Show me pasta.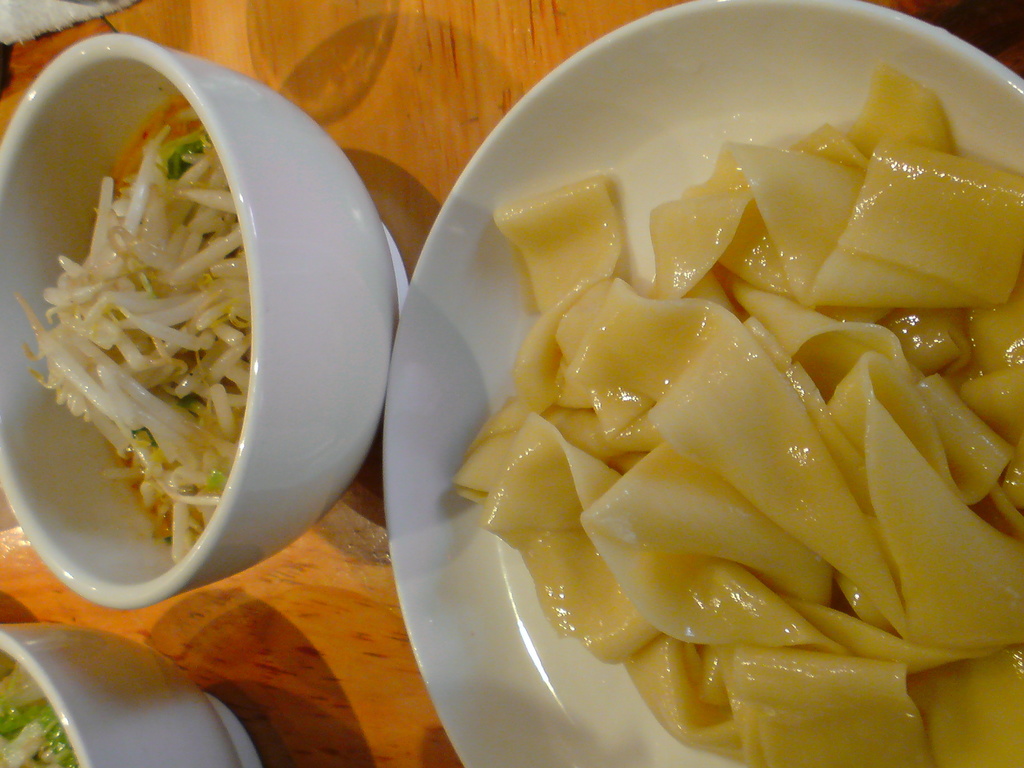
pasta is here: 433 8 1023 745.
